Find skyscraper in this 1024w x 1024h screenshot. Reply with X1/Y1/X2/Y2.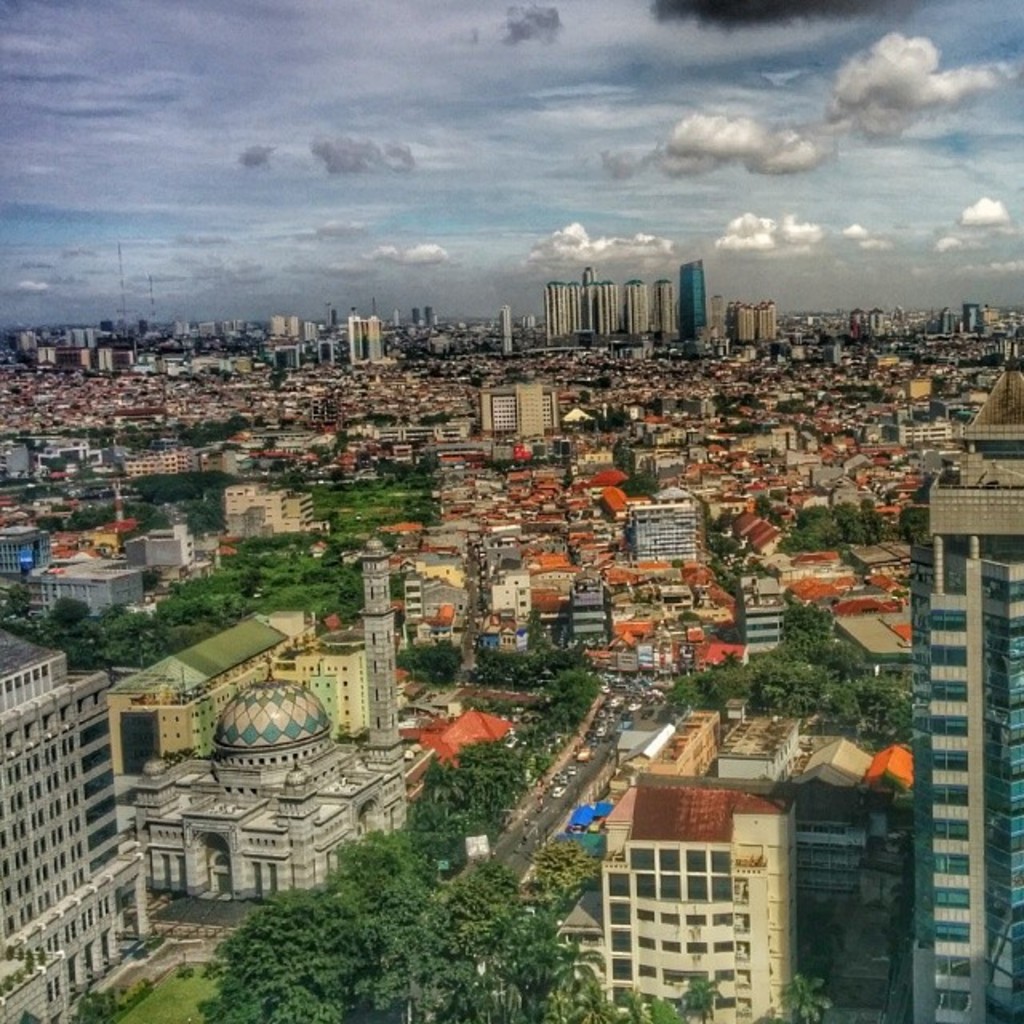
472/381/562/443.
